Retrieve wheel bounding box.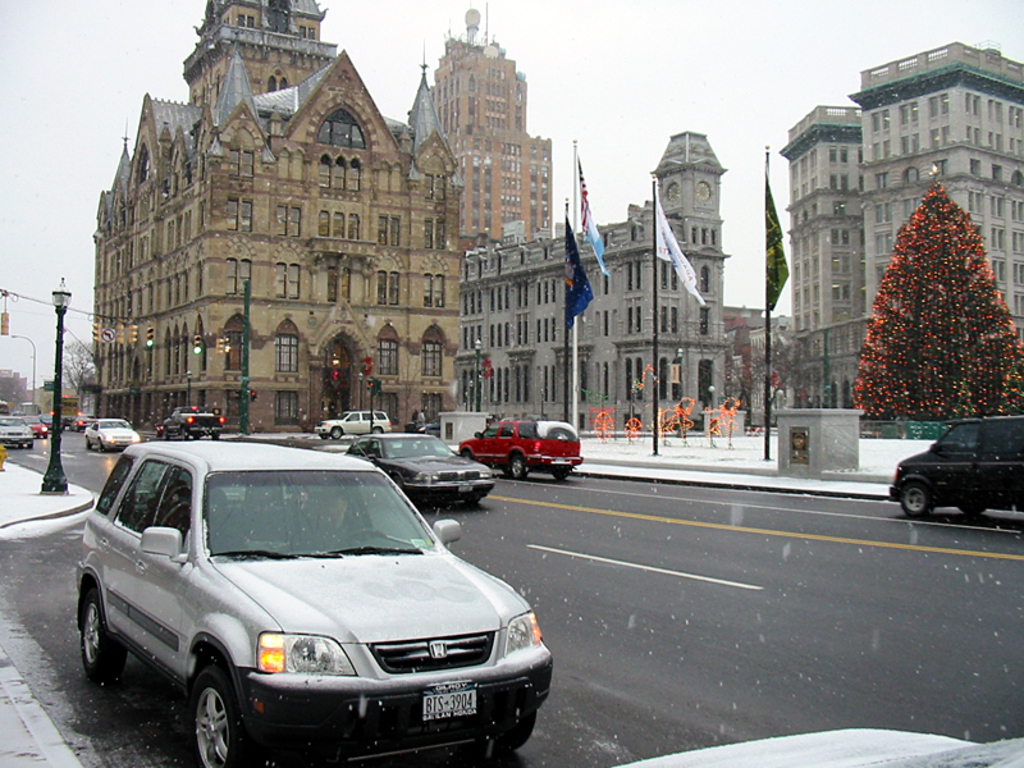
Bounding box: pyautogui.locateOnScreen(74, 582, 128, 682).
